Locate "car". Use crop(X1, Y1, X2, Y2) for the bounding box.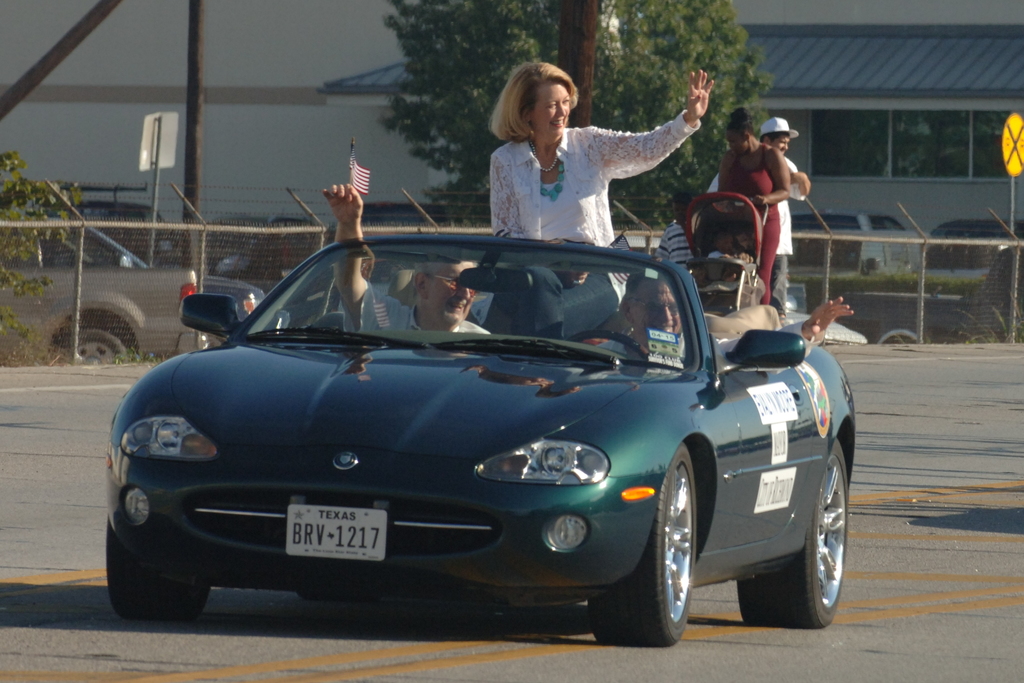
crop(0, 207, 290, 336).
